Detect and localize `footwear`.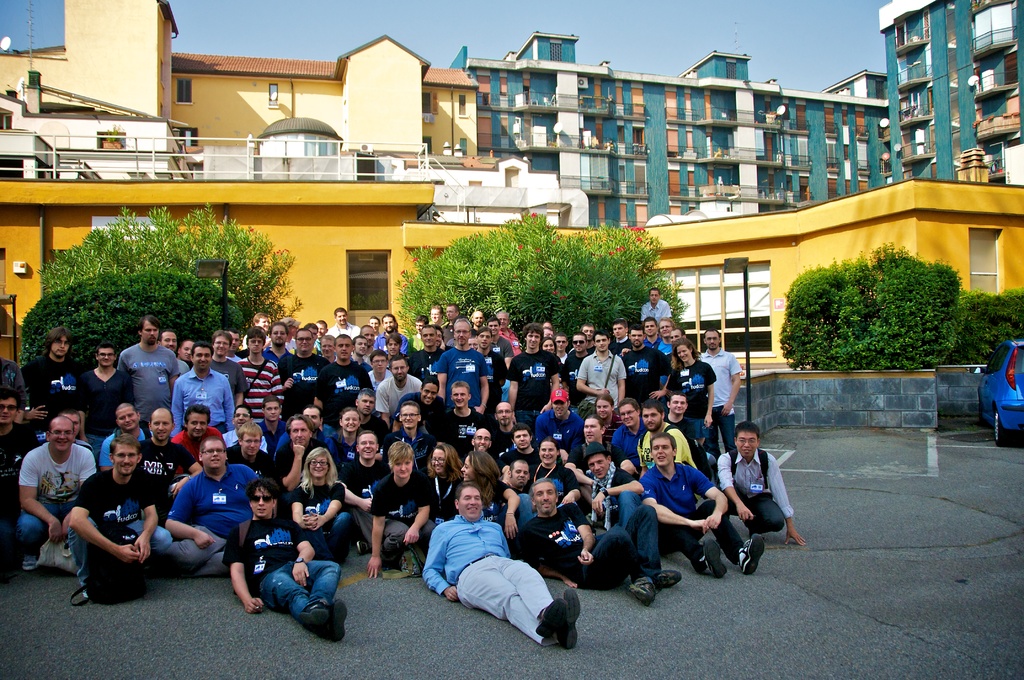
Localized at locate(379, 556, 390, 567).
